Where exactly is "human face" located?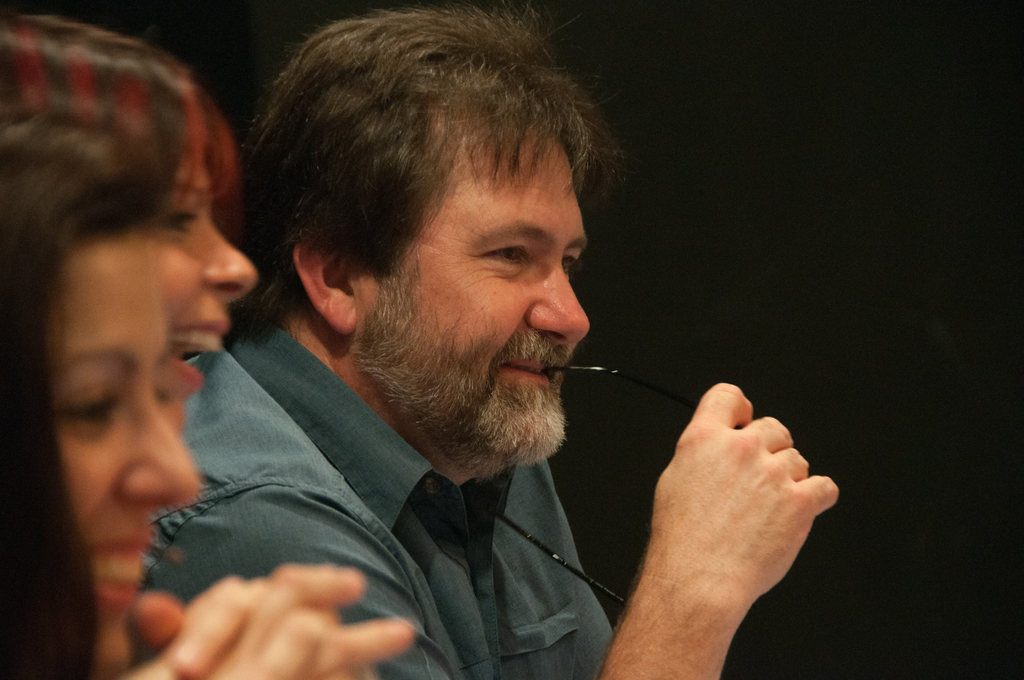
Its bounding box is locate(141, 125, 265, 421).
